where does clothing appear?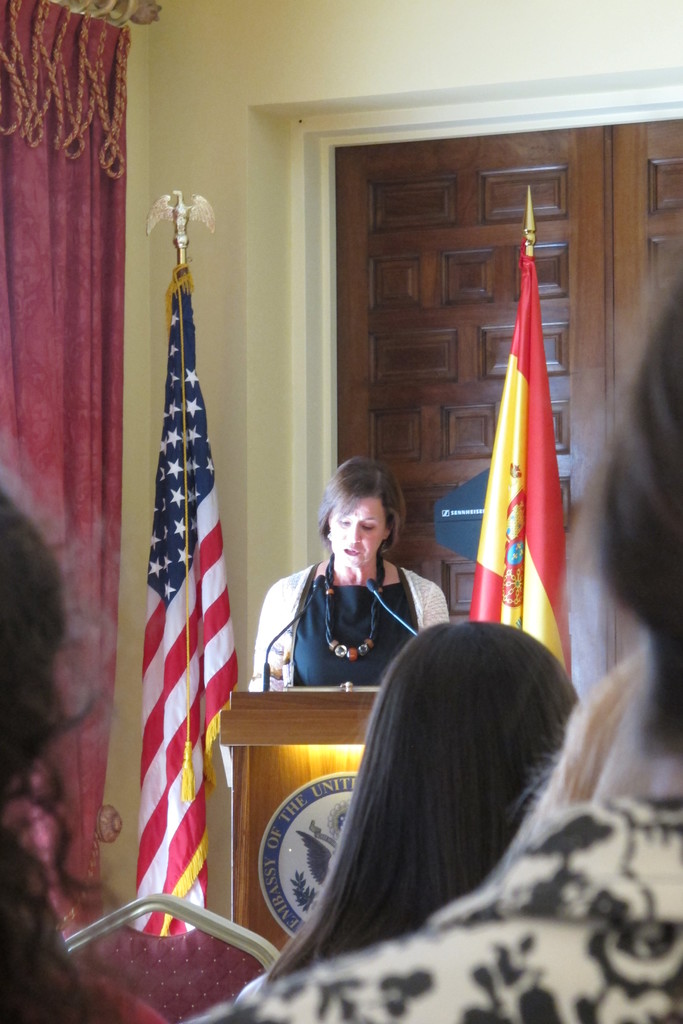
Appears at 479:253:569:671.
